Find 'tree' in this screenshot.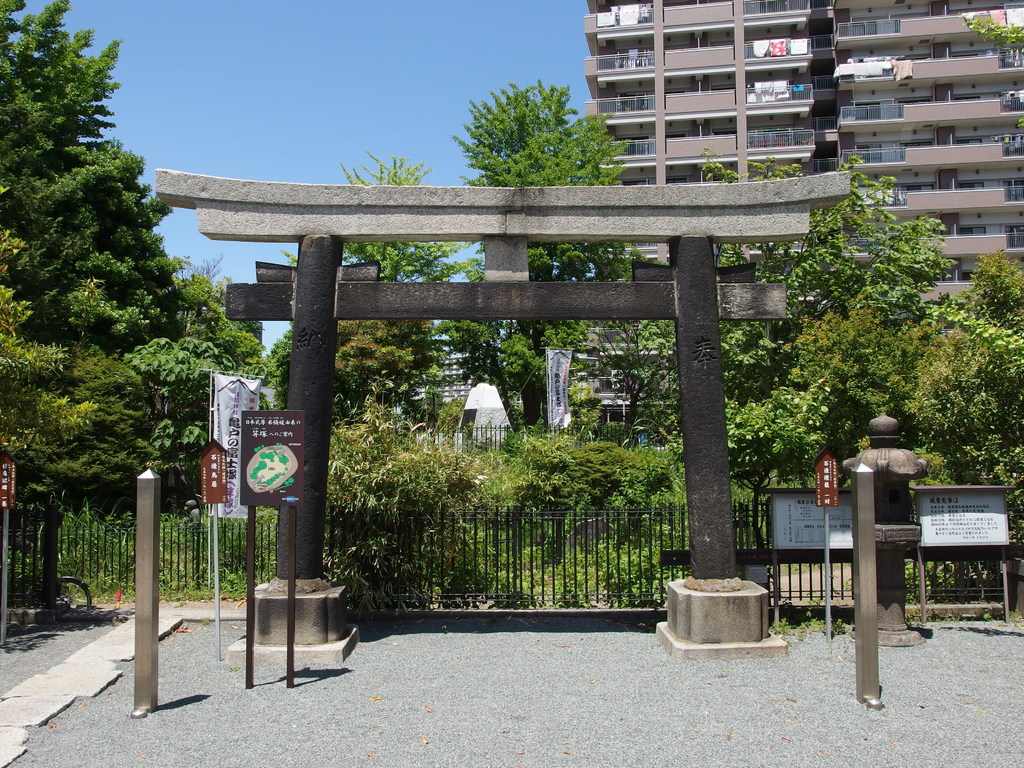
The bounding box for 'tree' is (left=20, top=70, right=246, bottom=589).
